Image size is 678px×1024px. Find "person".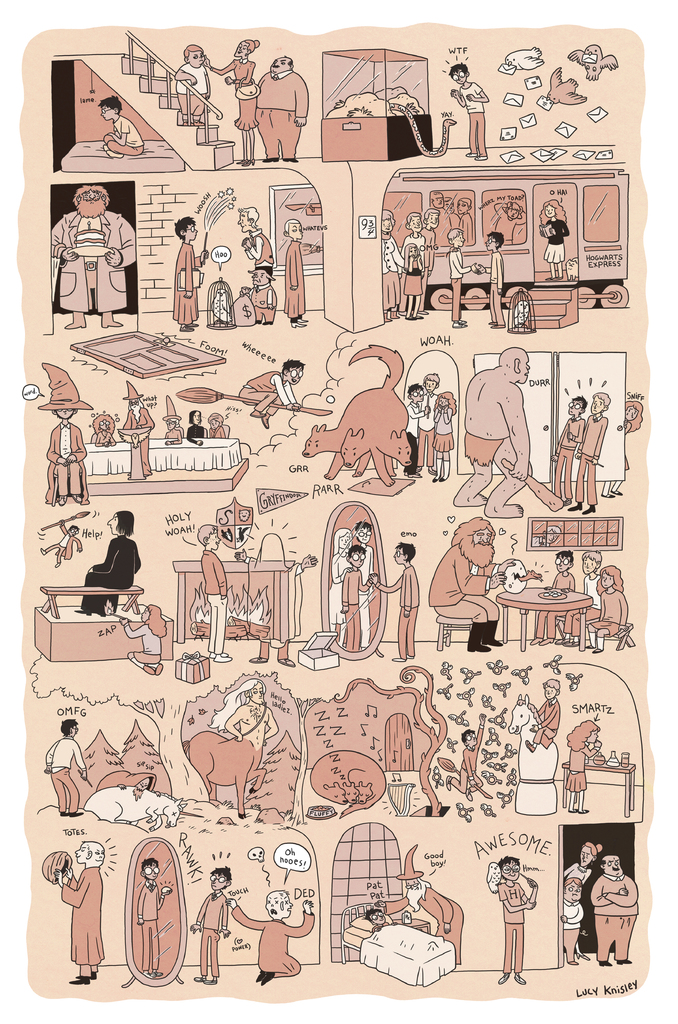
bbox(120, 605, 168, 676).
